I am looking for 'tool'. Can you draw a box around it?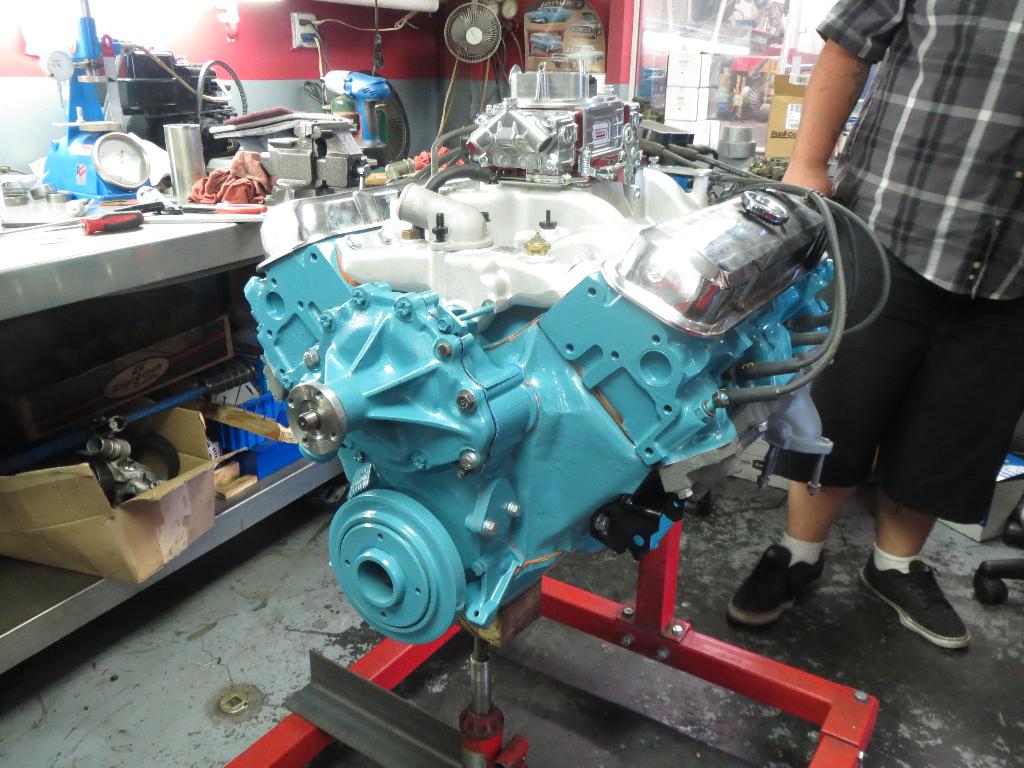
Sure, the bounding box is l=56, t=360, r=276, b=481.
